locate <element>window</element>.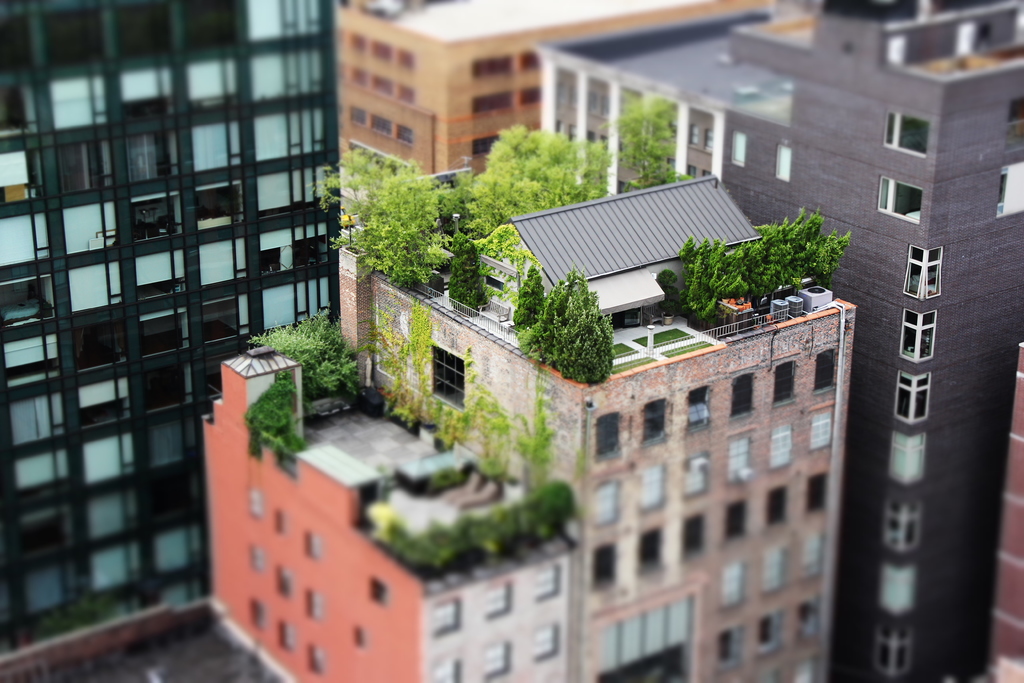
Bounding box: pyautogui.locateOnScreen(119, 68, 173, 124).
